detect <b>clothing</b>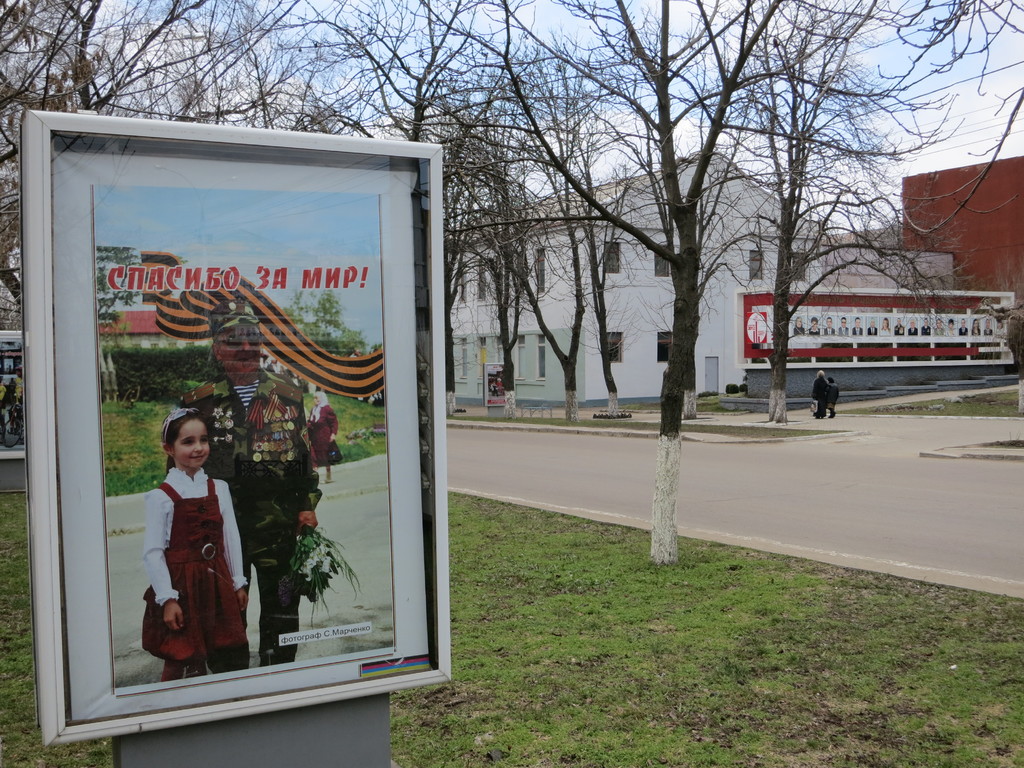
box(138, 460, 253, 667)
